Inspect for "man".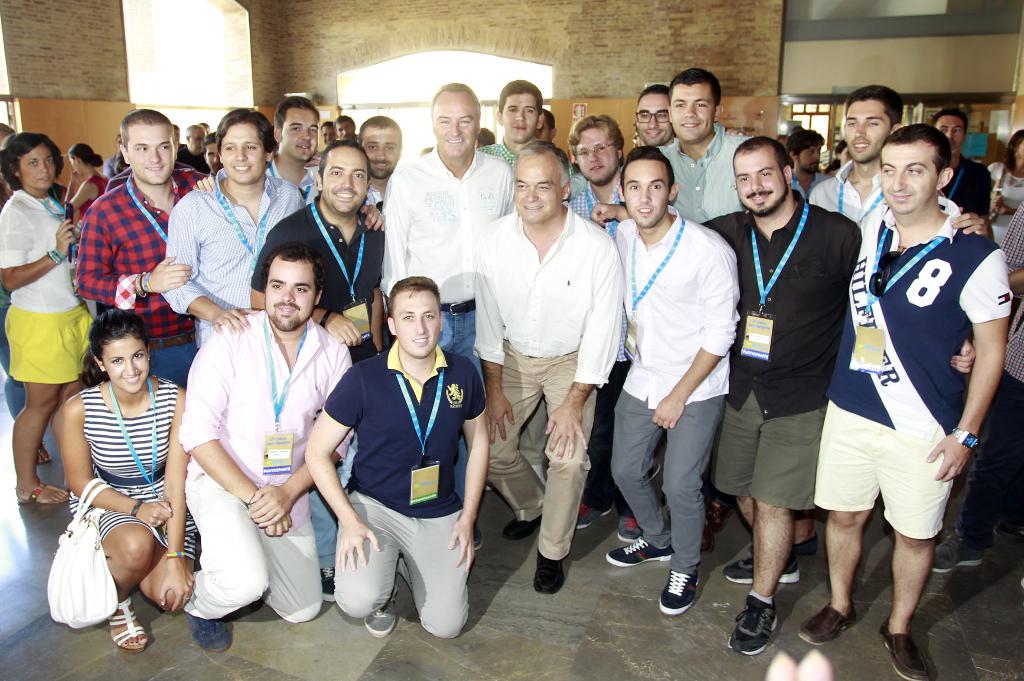
Inspection: select_region(568, 108, 625, 238).
